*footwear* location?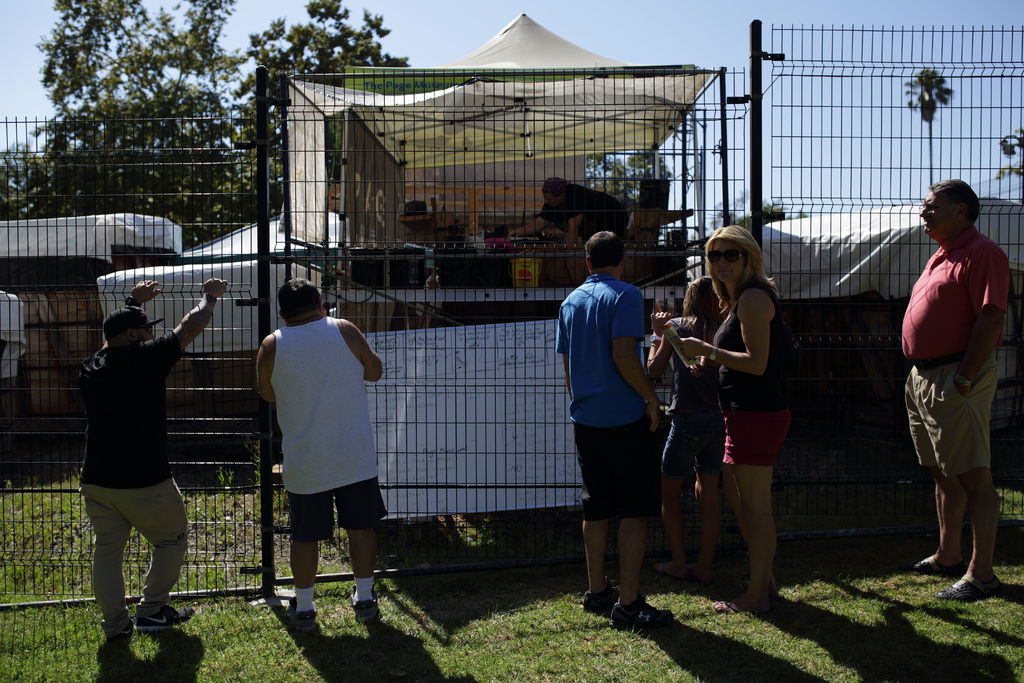
607, 597, 682, 633
